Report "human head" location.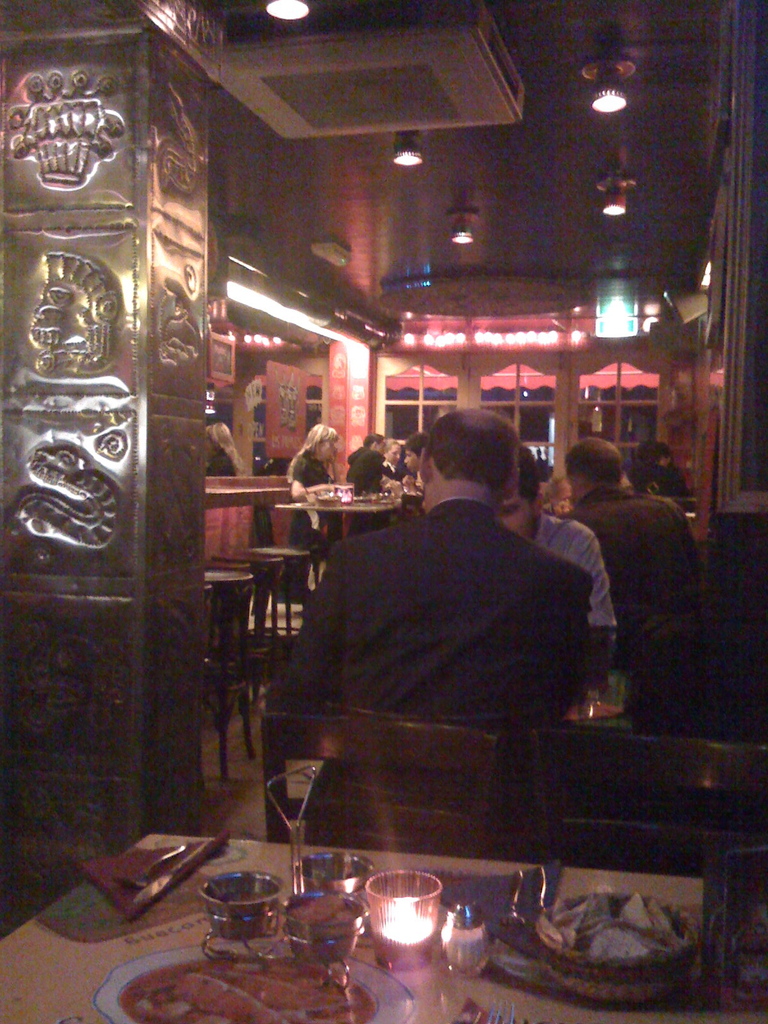
Report: Rect(503, 445, 547, 533).
